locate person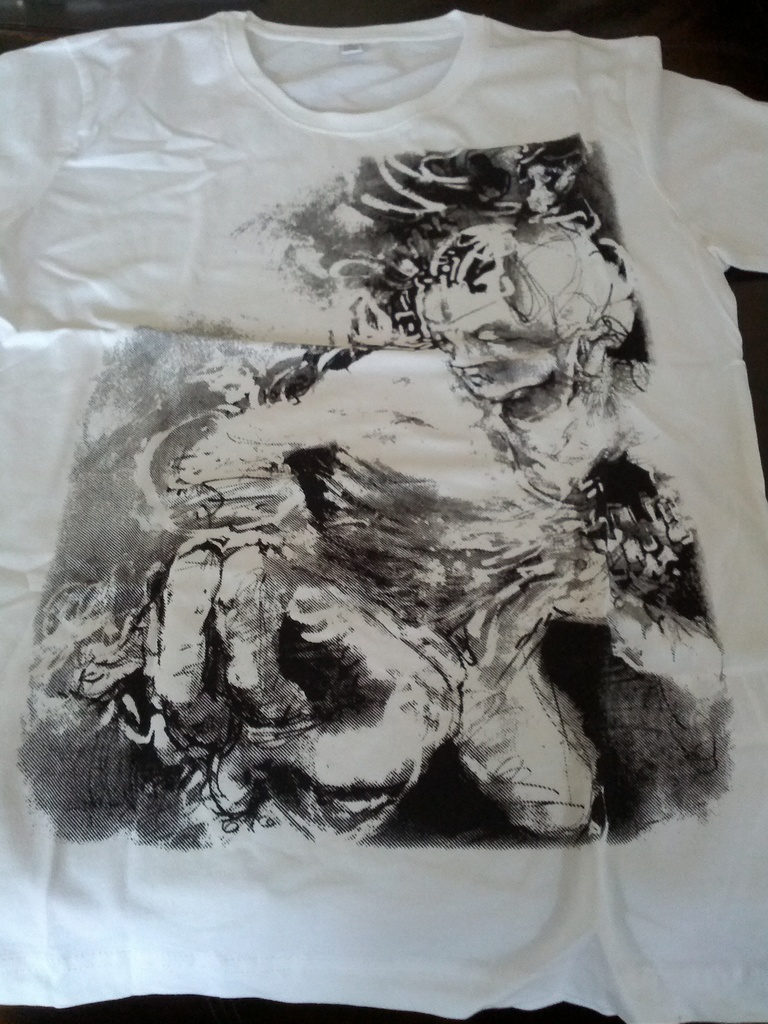
<region>175, 217, 687, 840</region>
